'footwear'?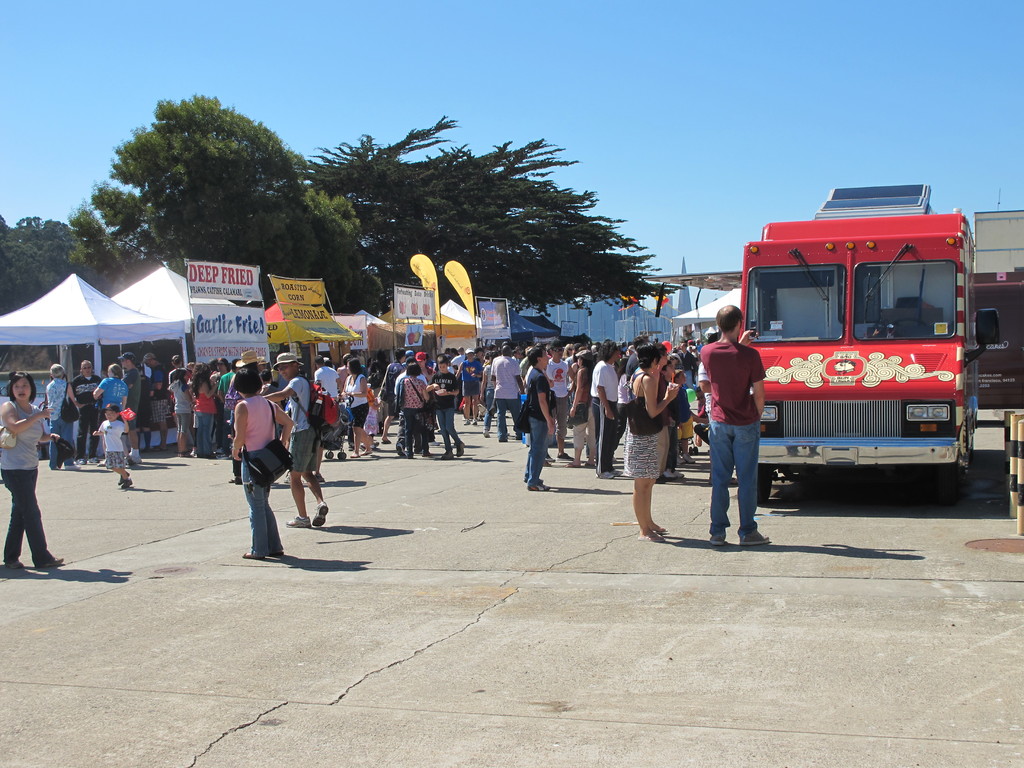
detection(525, 482, 550, 492)
